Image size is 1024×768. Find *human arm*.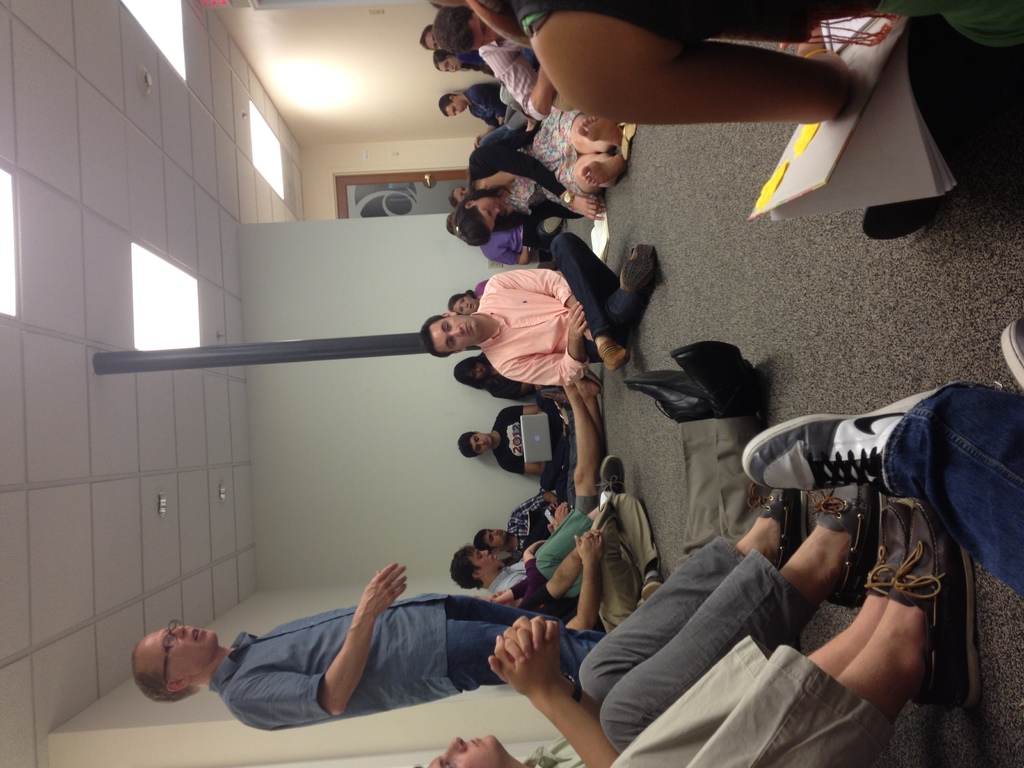
[left=508, top=487, right=552, bottom=514].
